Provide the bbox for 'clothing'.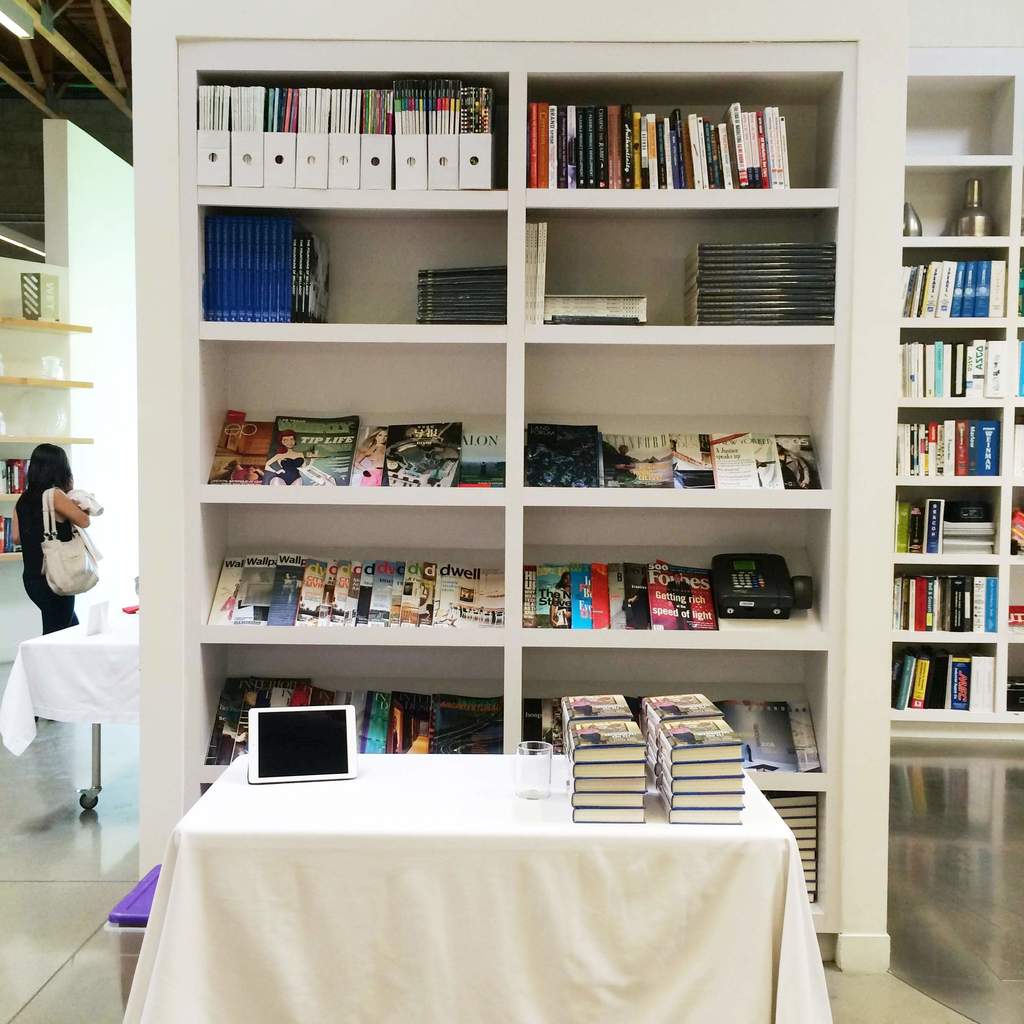
<bbox>22, 492, 79, 634</bbox>.
